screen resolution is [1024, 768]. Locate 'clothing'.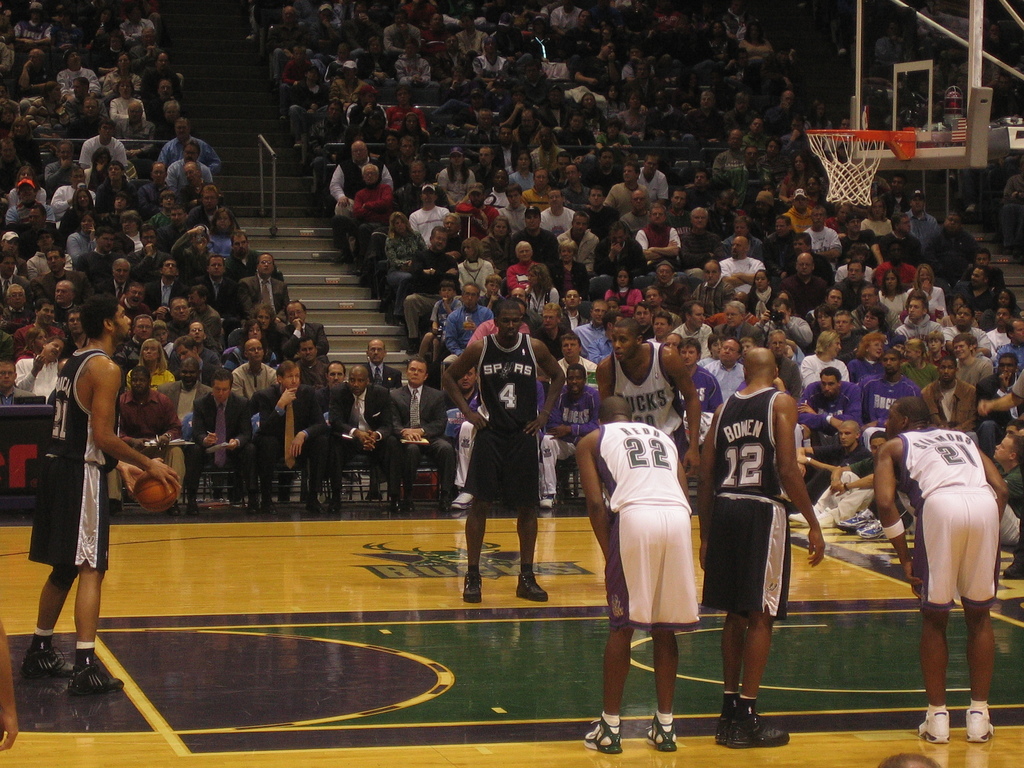
[left=187, top=389, right=250, bottom=497].
